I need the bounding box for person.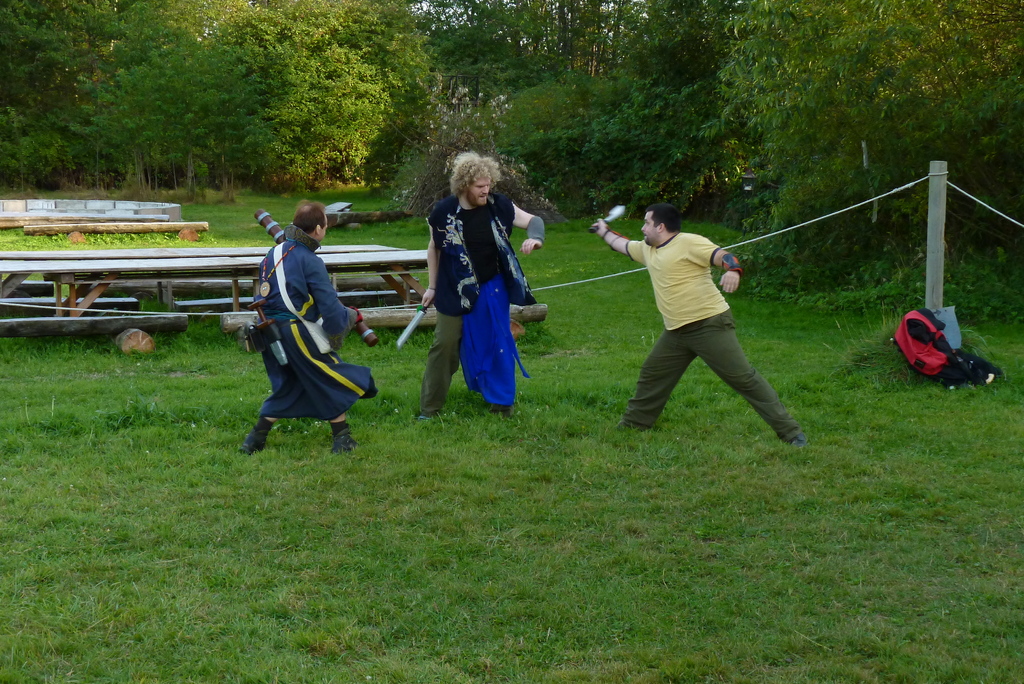
Here it is: box=[417, 147, 544, 416].
